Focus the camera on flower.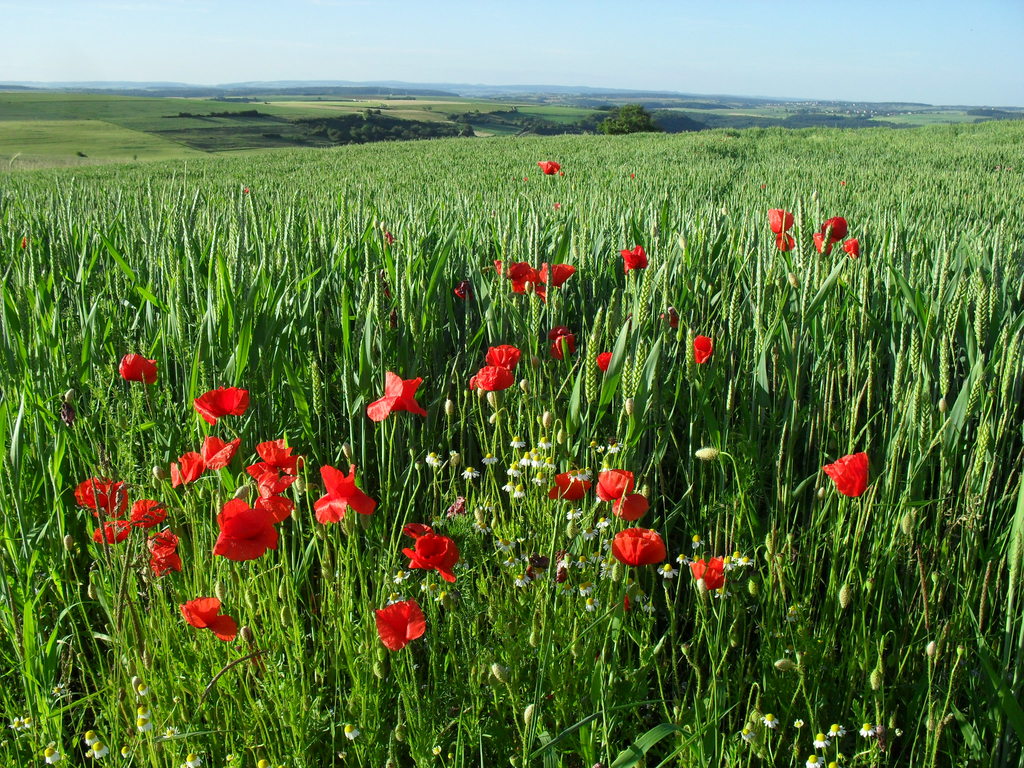
Focus region: crop(631, 172, 636, 180).
